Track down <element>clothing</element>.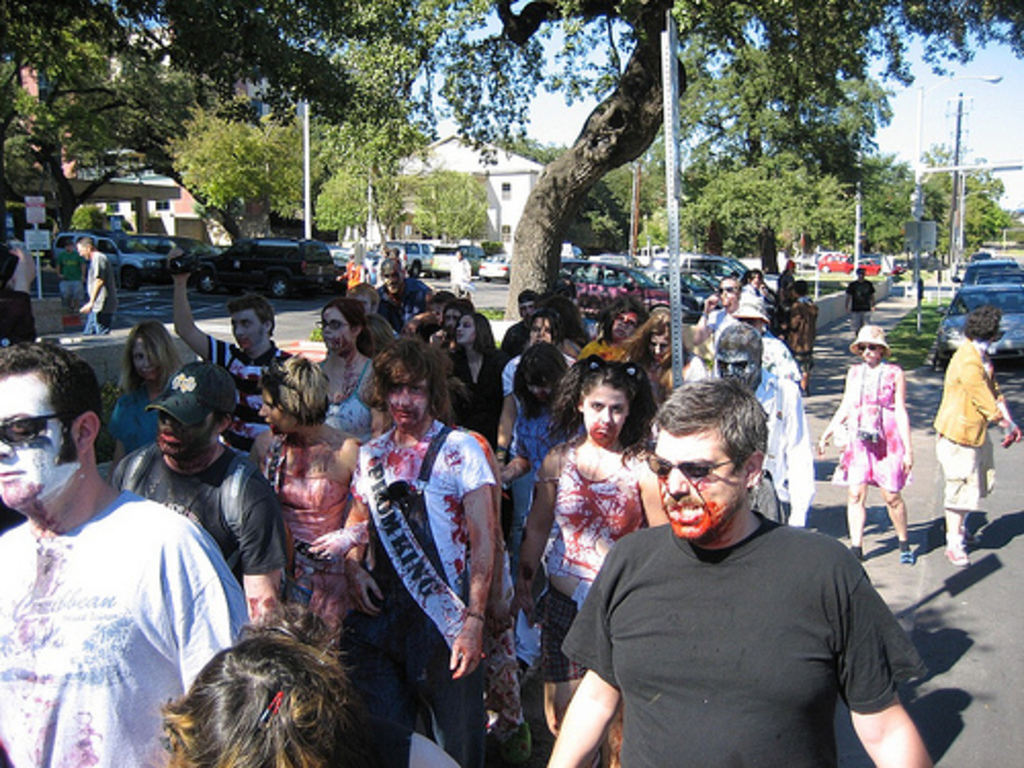
Tracked to pyautogui.locateOnScreen(739, 283, 782, 324).
